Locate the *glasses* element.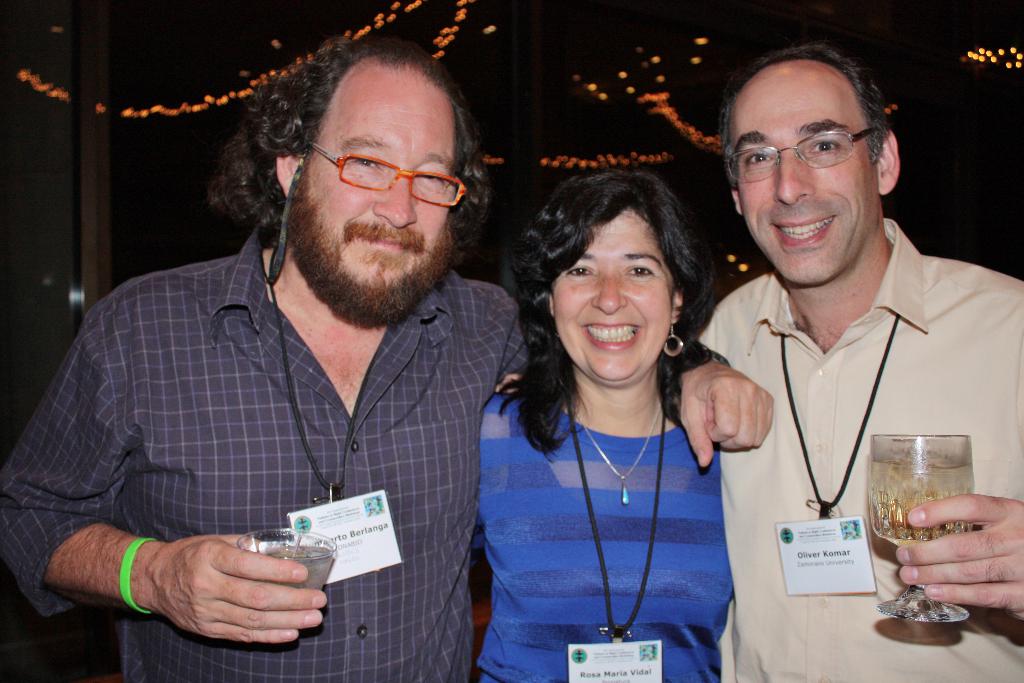
Element bbox: locate(304, 143, 472, 212).
